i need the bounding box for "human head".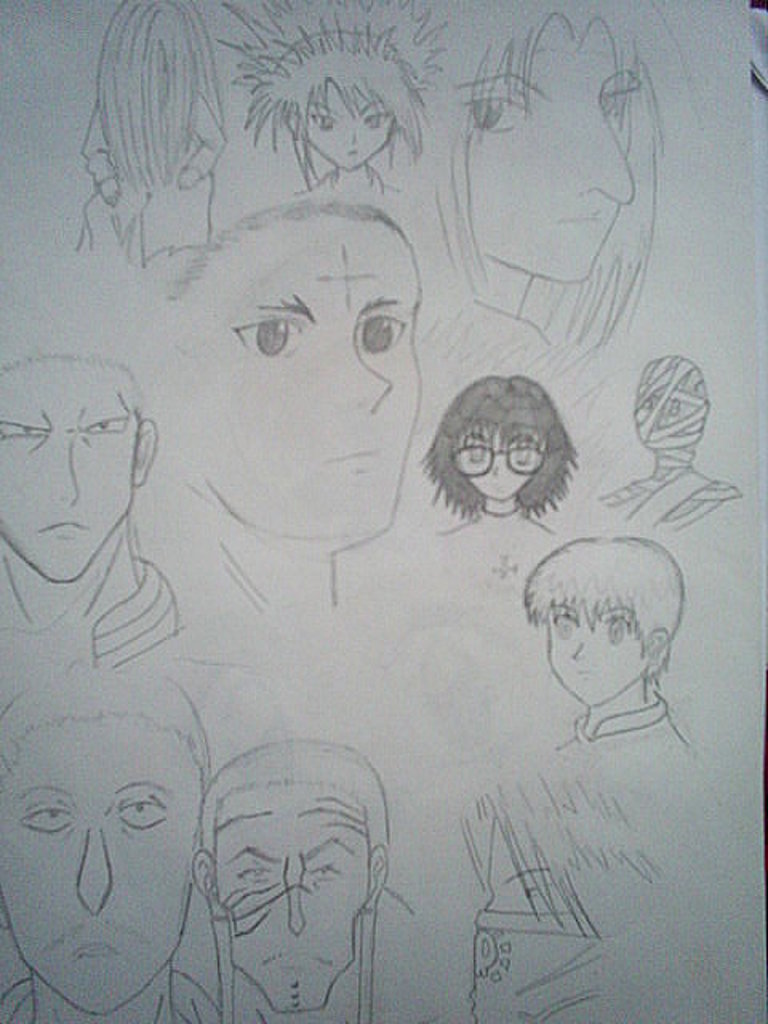
Here it is: 0:667:214:1018.
